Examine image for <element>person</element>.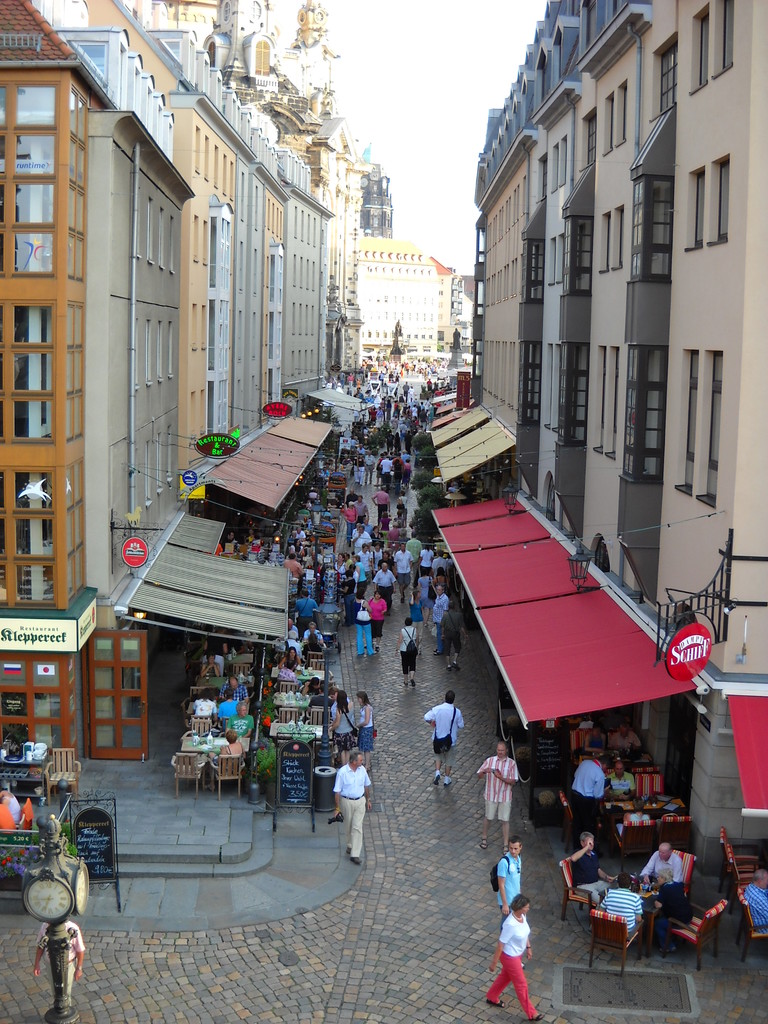
Examination result: l=565, t=753, r=611, b=822.
